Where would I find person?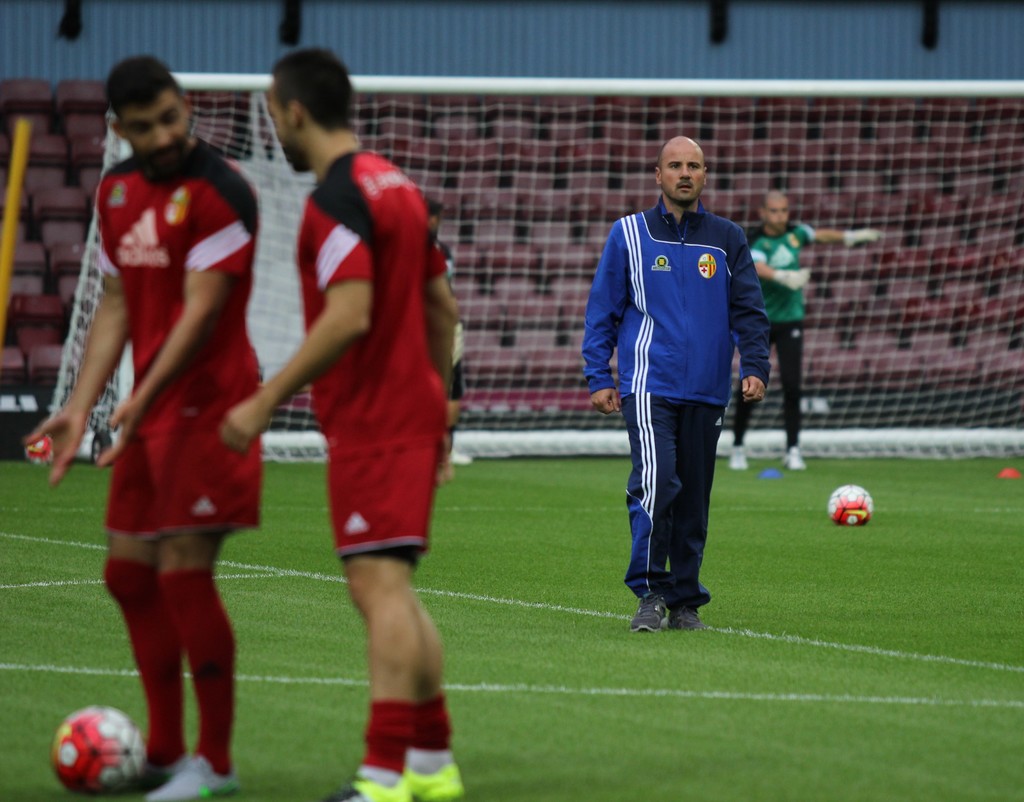
At {"left": 742, "top": 176, "right": 884, "bottom": 466}.
